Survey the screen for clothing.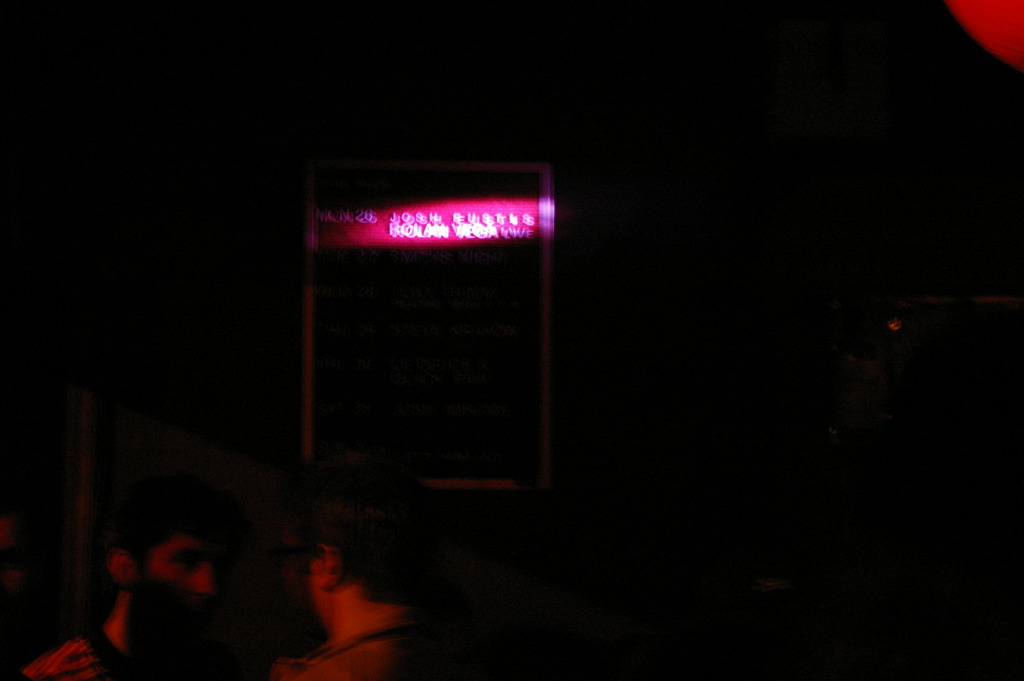
Survey found: detection(1, 625, 151, 680).
